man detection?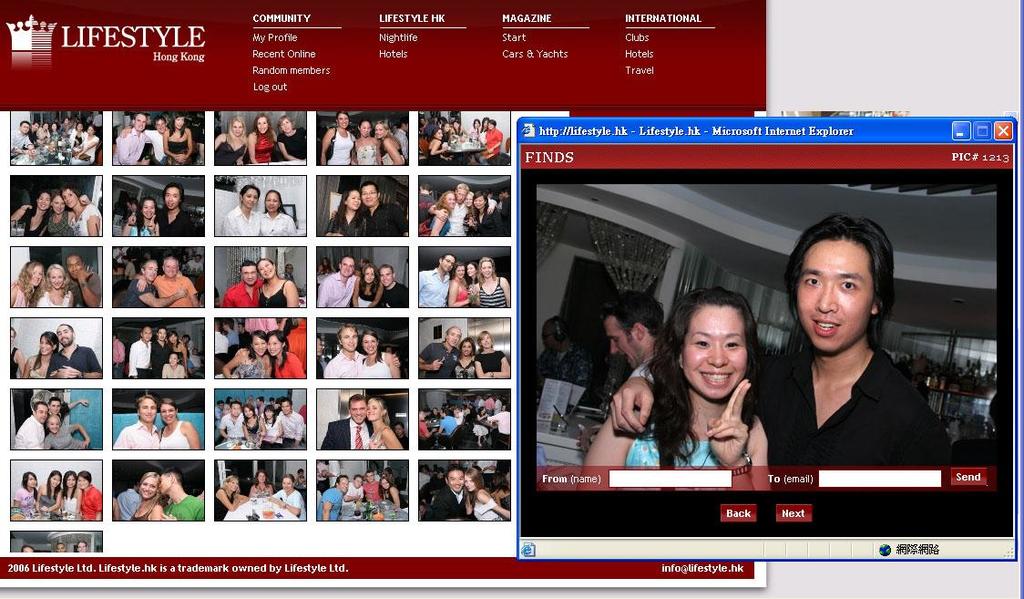
locate(489, 191, 490, 197)
